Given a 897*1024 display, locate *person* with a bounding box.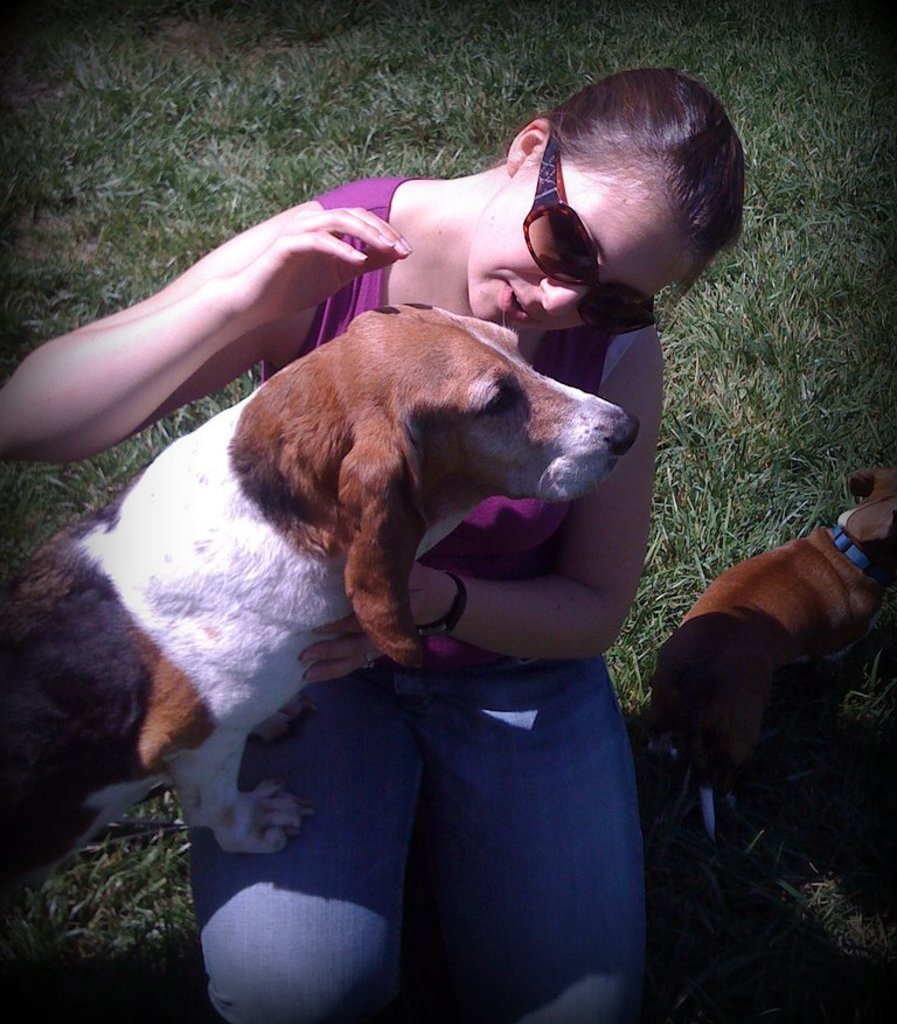
Located: x1=0 y1=50 x2=770 y2=1023.
